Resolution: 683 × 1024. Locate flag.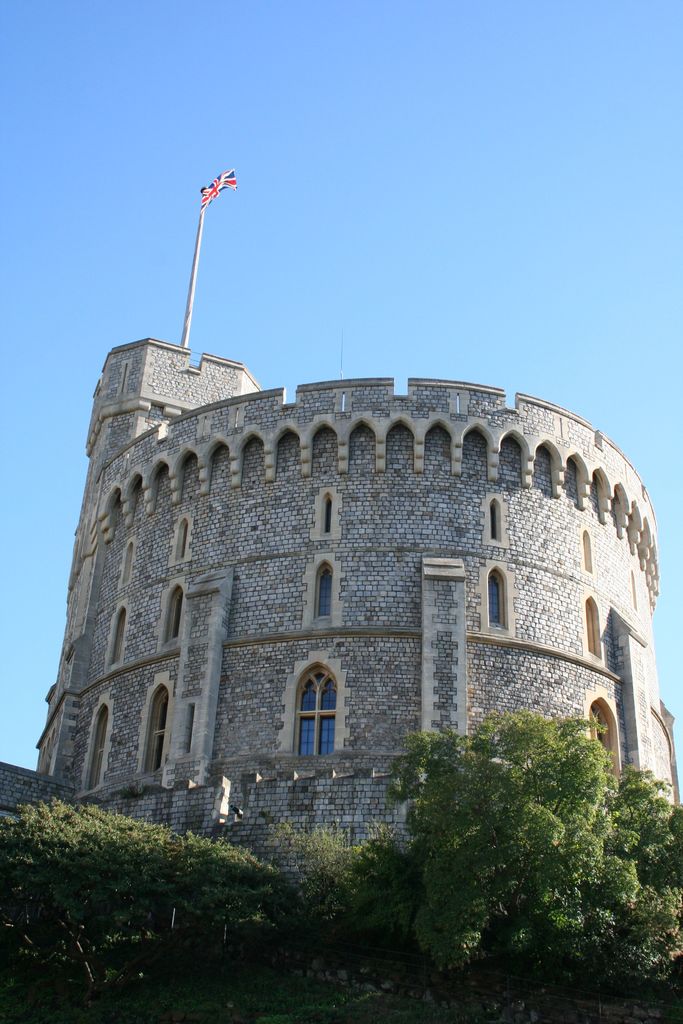
select_region(204, 163, 238, 208).
